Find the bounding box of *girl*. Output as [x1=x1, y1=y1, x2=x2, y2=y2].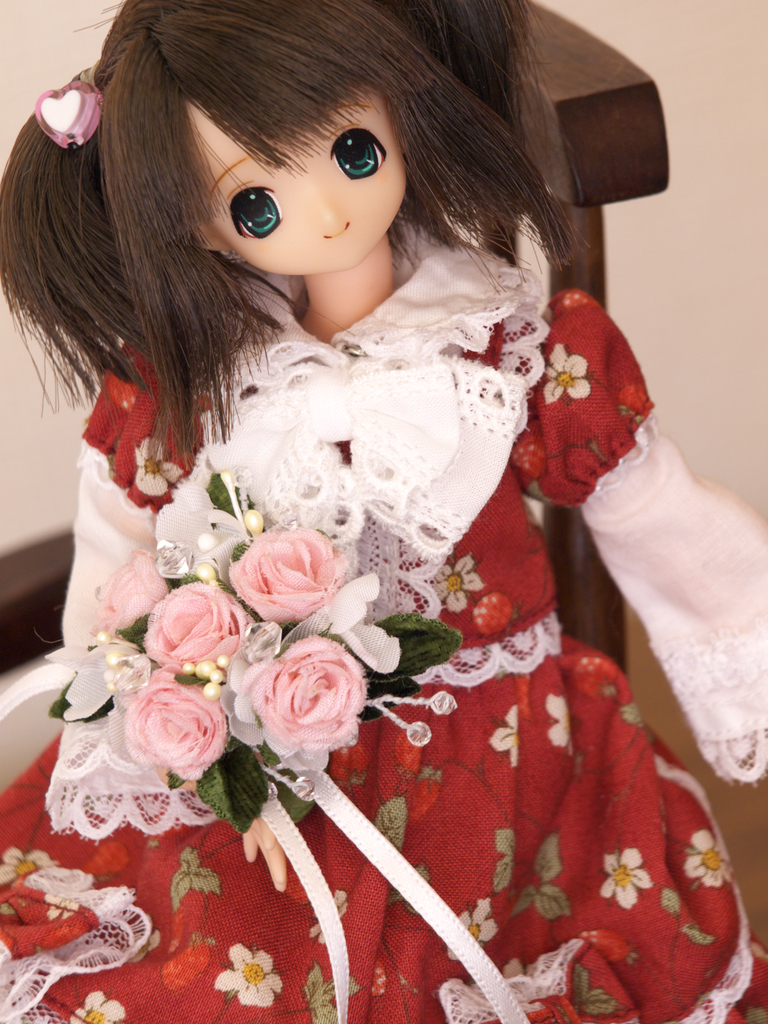
[x1=0, y1=0, x2=767, y2=1023].
